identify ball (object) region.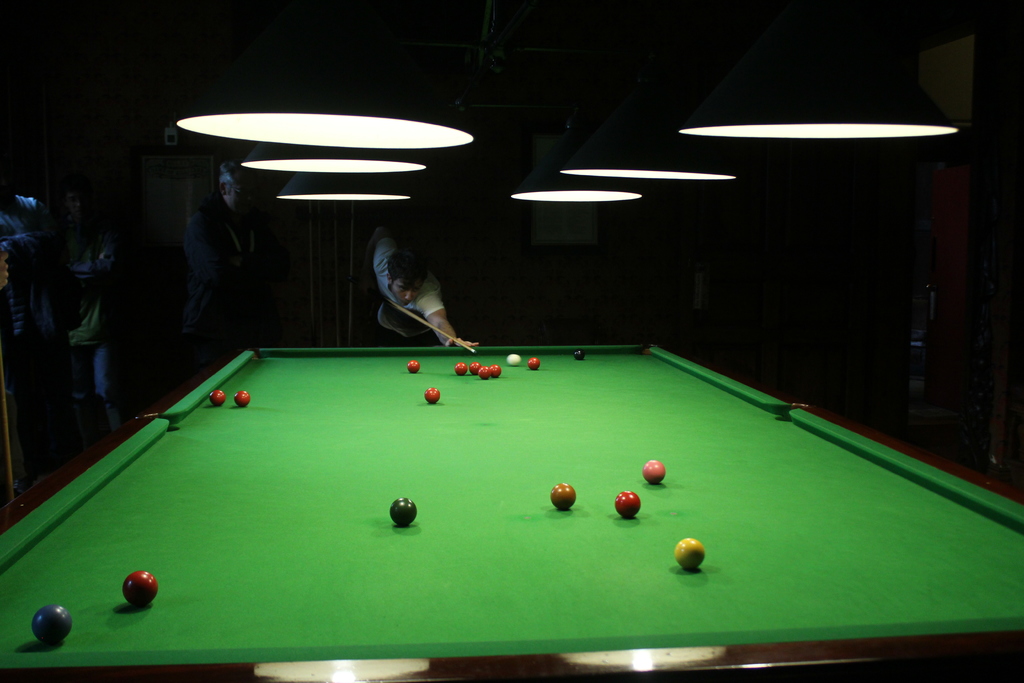
Region: [568, 350, 584, 361].
